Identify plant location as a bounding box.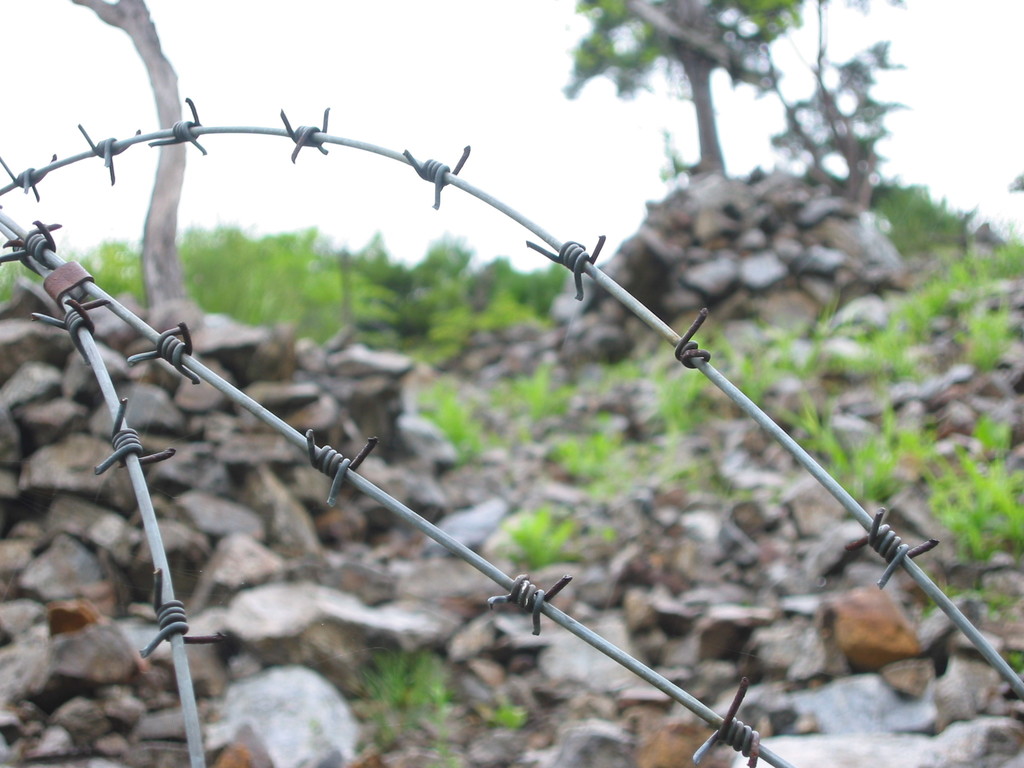
x1=541, y1=436, x2=618, y2=509.
